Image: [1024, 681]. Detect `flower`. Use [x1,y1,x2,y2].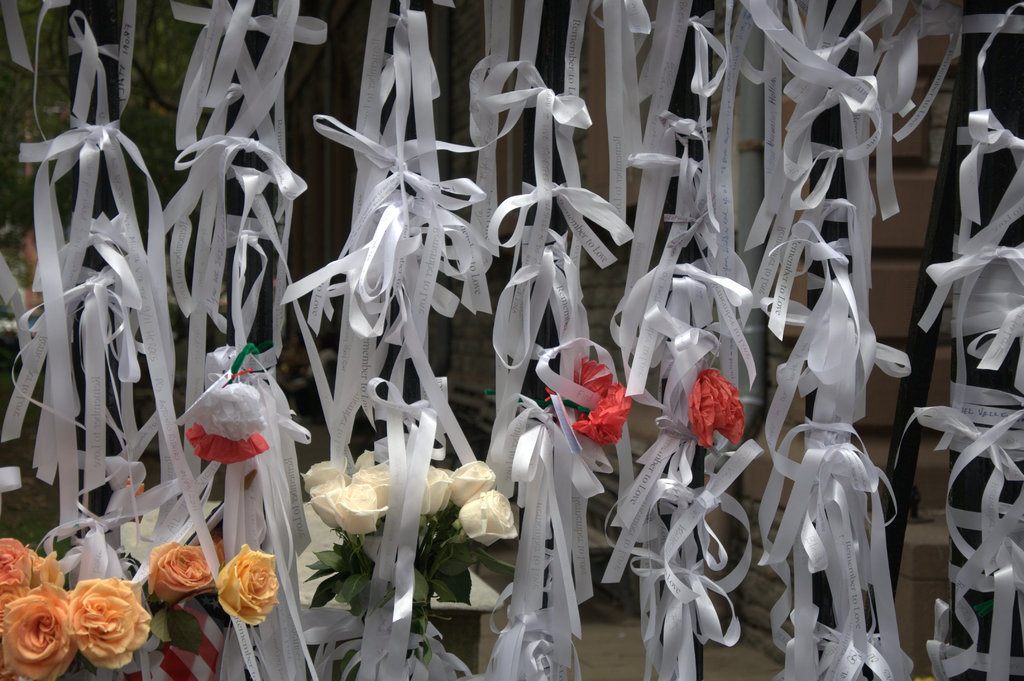
[572,340,635,445].
